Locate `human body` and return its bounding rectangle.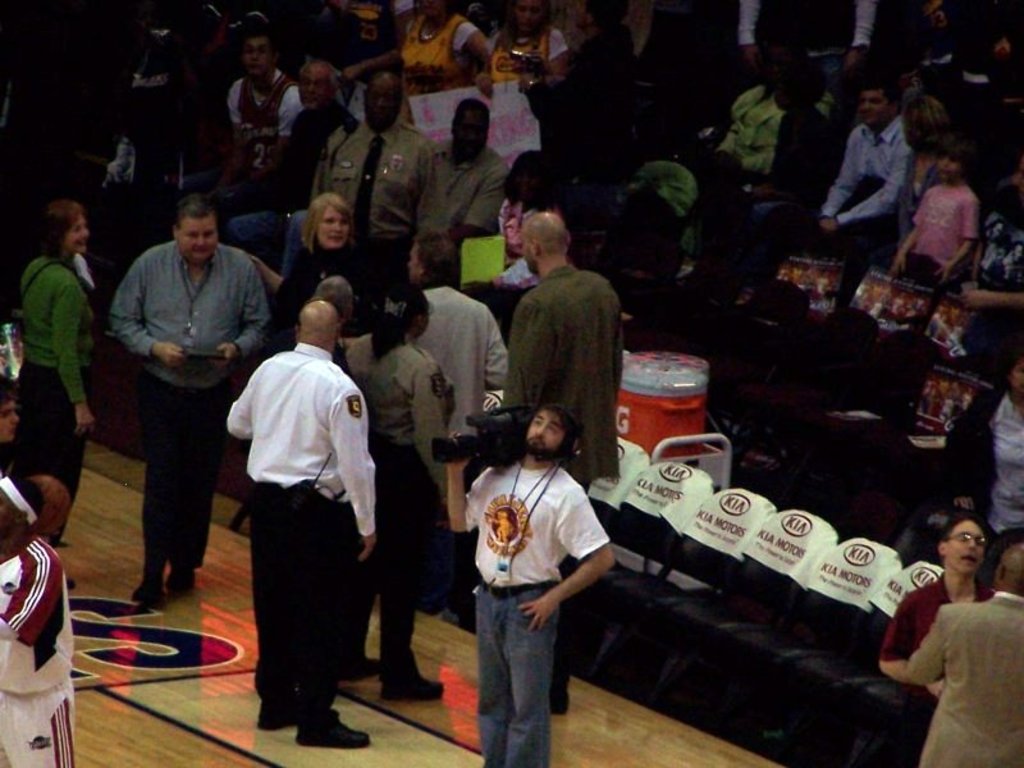
<region>772, 116, 918, 294</region>.
